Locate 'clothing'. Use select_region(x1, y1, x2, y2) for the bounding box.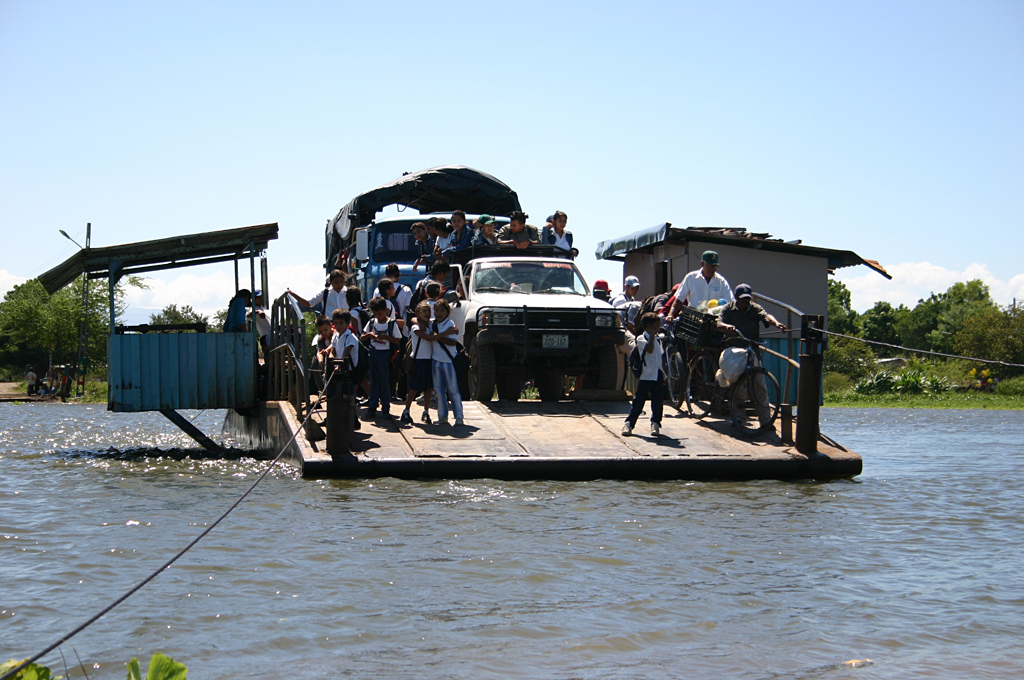
select_region(429, 325, 467, 438).
